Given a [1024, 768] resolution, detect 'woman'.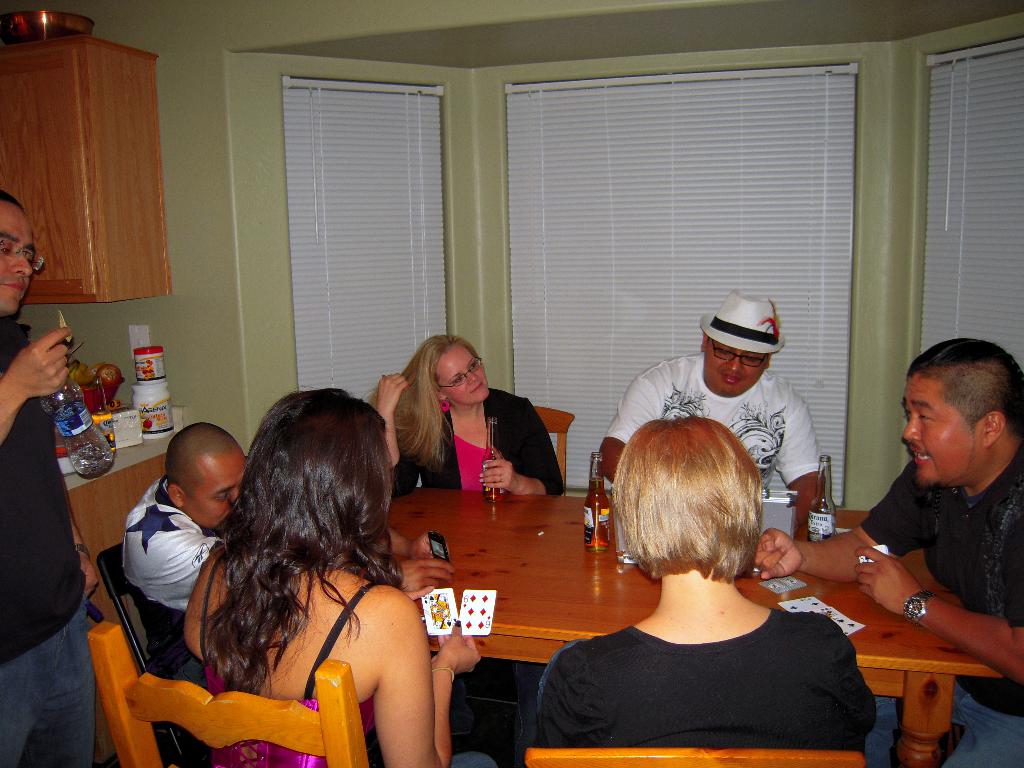
140 367 465 767.
